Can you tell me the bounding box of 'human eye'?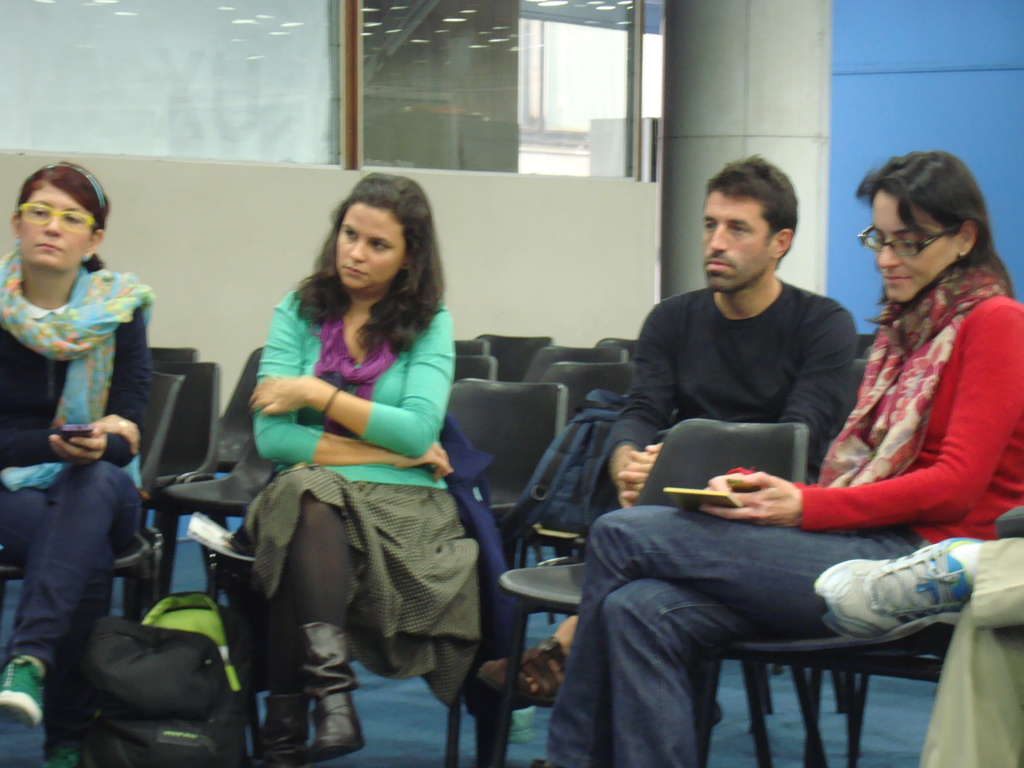
l=899, t=237, r=915, b=252.
